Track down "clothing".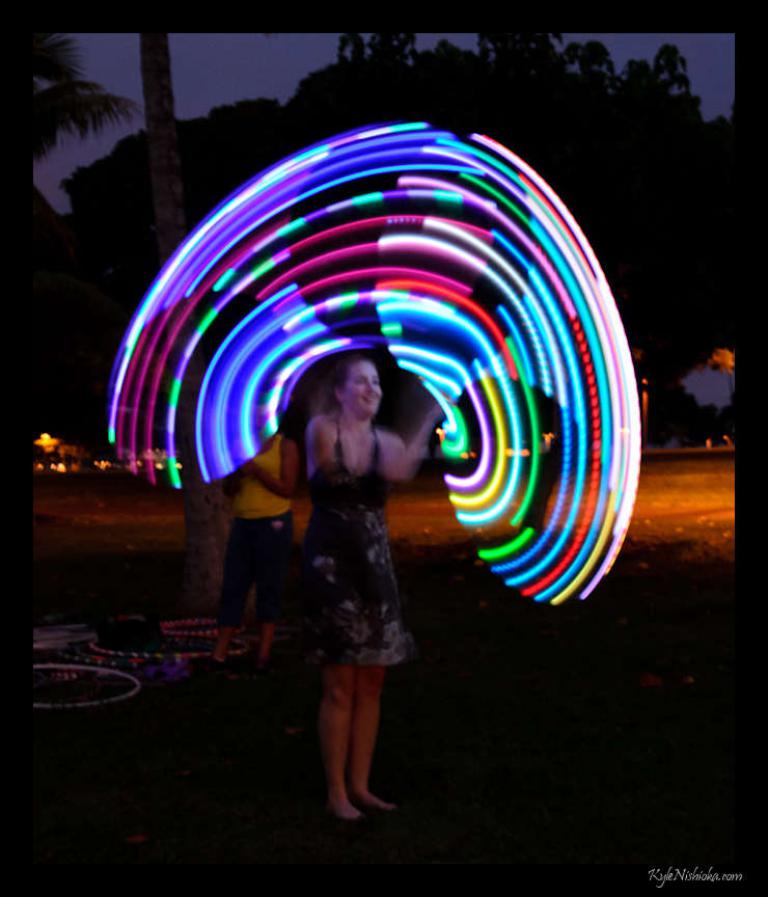
Tracked to x1=217 y1=433 x2=291 y2=516.
